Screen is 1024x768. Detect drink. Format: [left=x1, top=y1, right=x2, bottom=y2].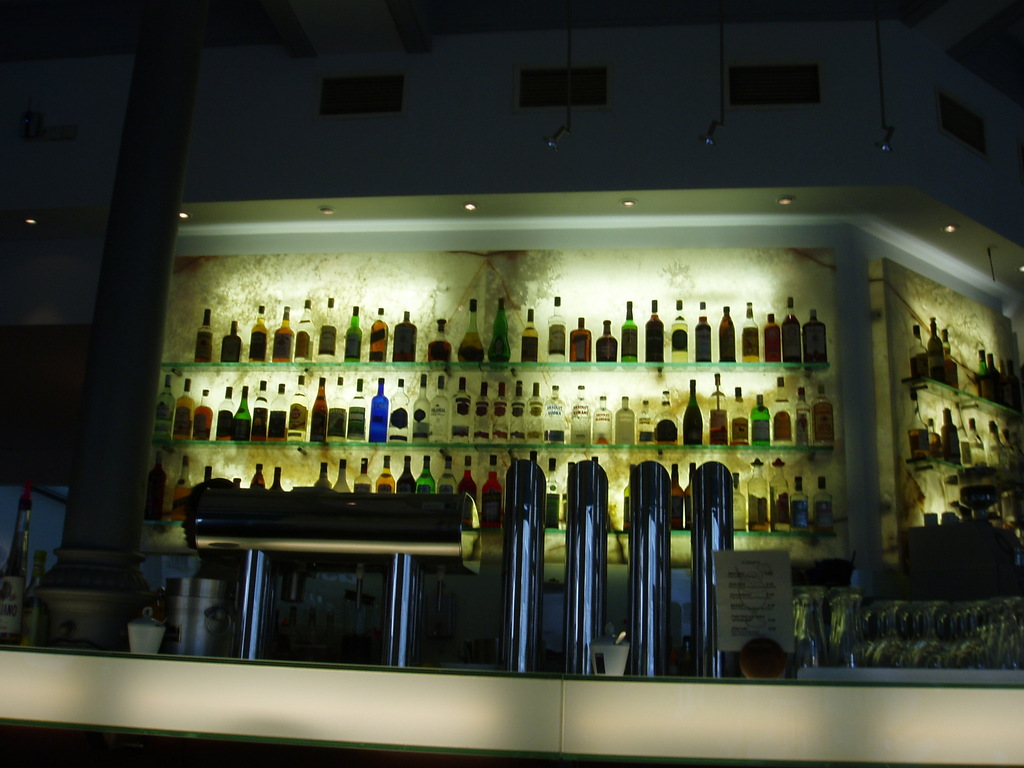
[left=521, top=307, right=541, bottom=361].
